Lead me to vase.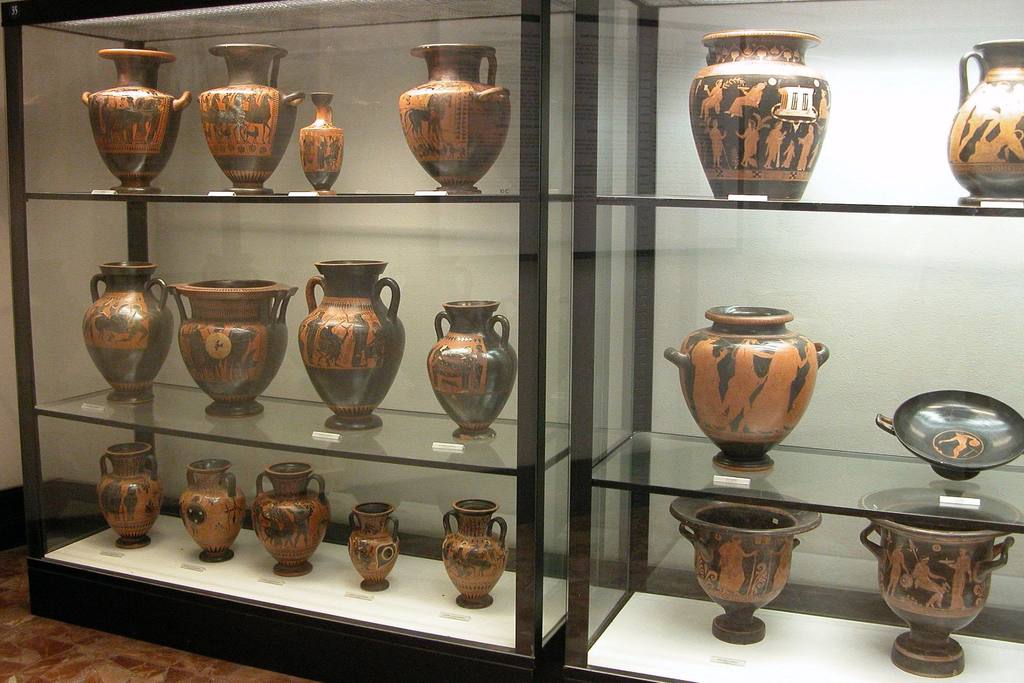
Lead to {"left": 861, "top": 481, "right": 1023, "bottom": 675}.
